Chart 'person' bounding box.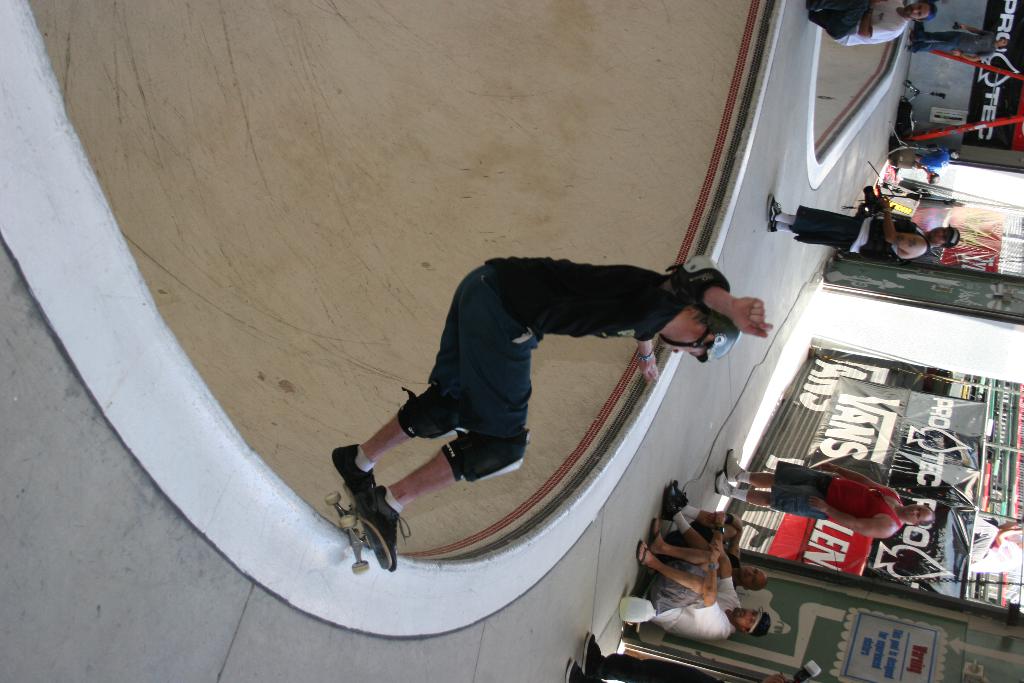
Charted: bbox=[771, 185, 963, 267].
